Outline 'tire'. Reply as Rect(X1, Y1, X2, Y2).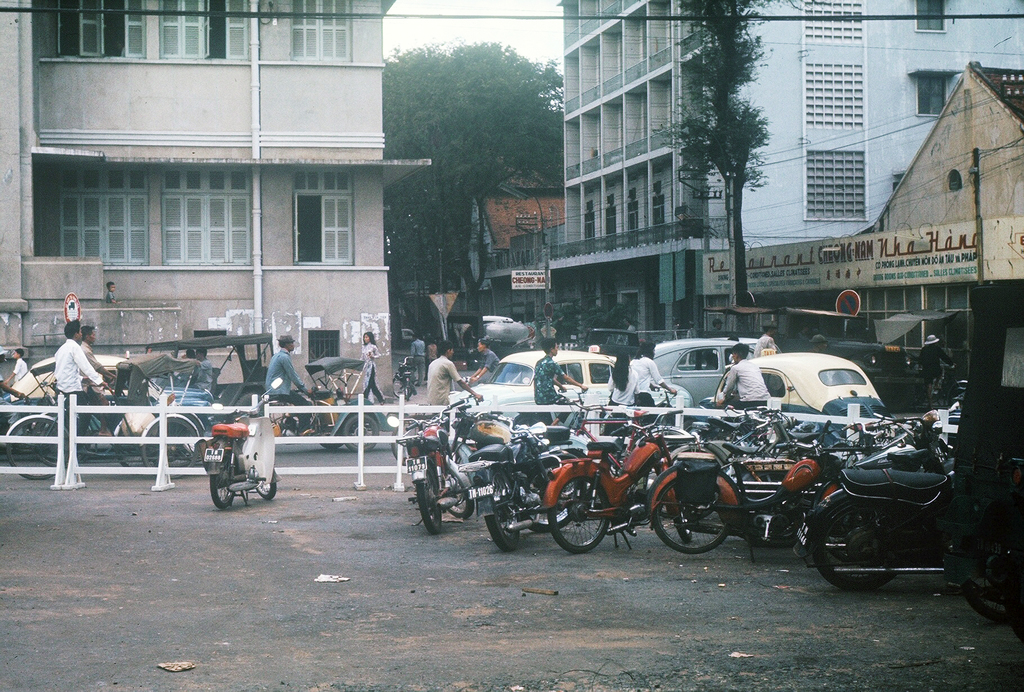
Rect(252, 465, 274, 499).
